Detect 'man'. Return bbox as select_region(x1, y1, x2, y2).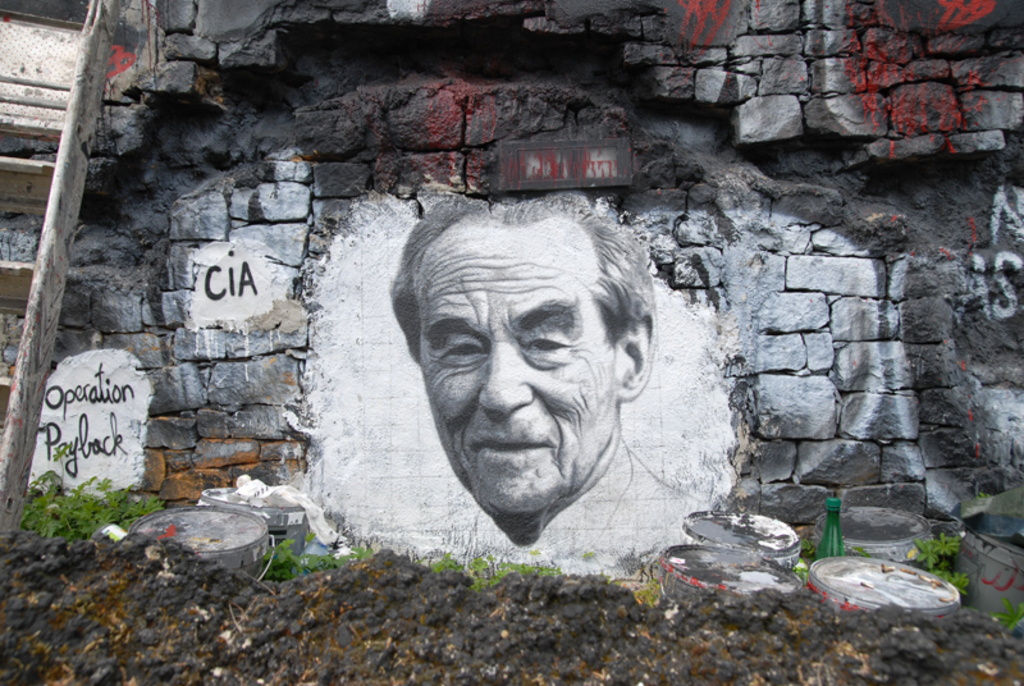
select_region(352, 212, 705, 568).
